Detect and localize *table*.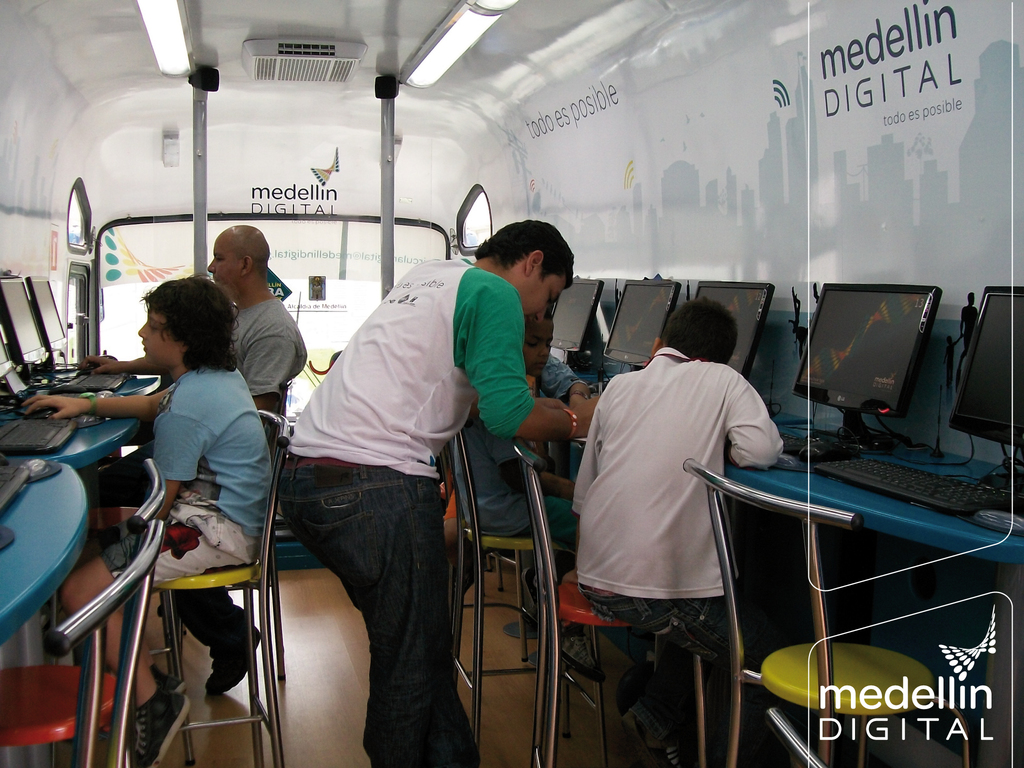
Localized at select_region(0, 415, 138, 460).
